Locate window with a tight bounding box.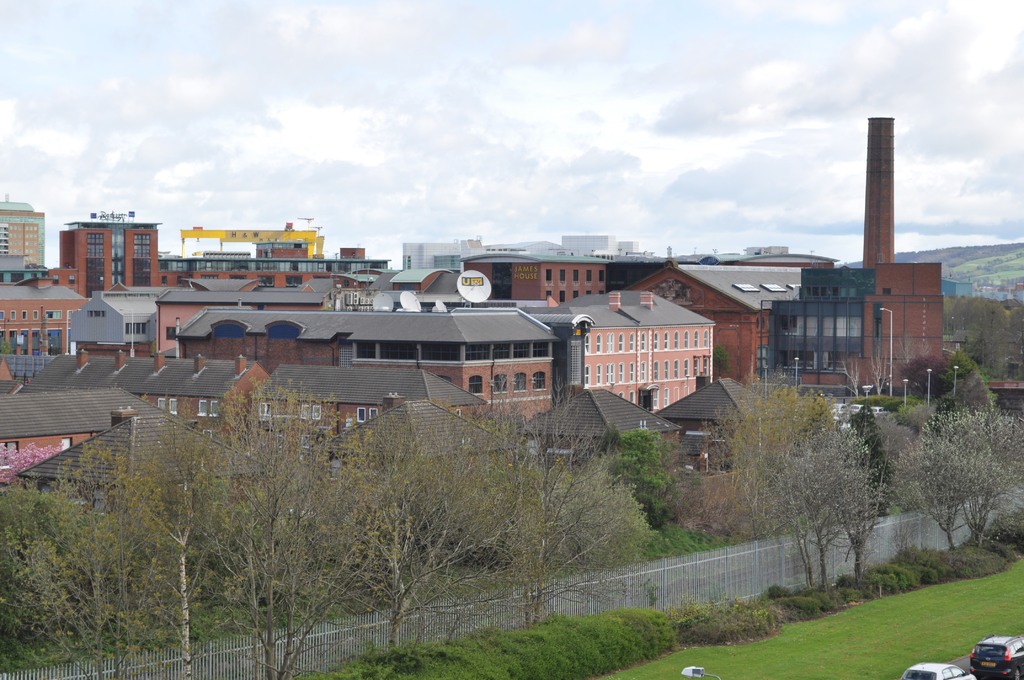
x1=354 y1=341 x2=372 y2=358.
